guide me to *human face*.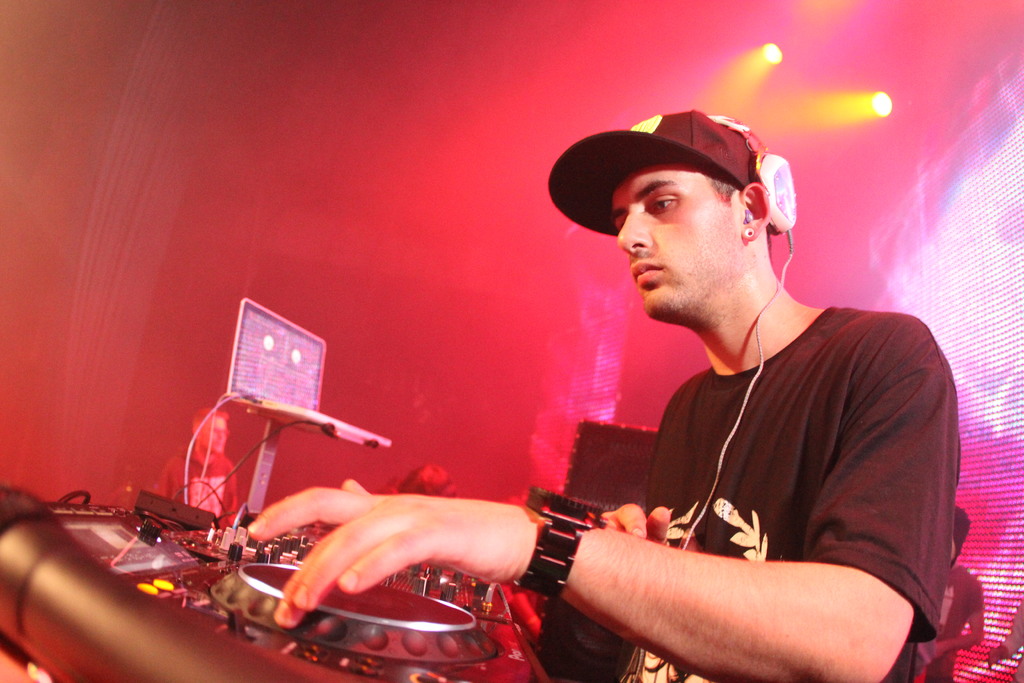
Guidance: Rect(612, 158, 745, 318).
